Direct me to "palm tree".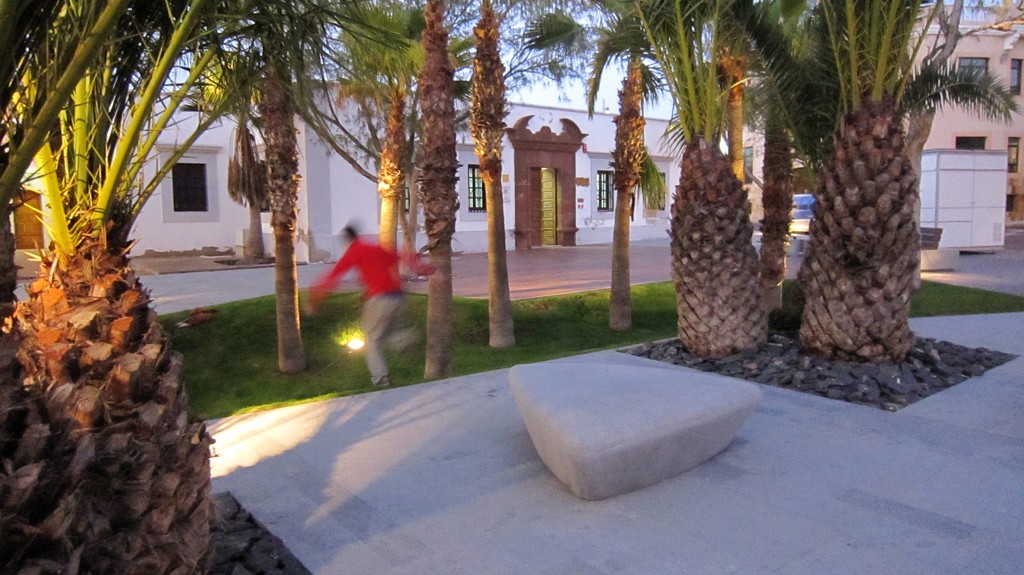
Direction: 763 0 931 386.
